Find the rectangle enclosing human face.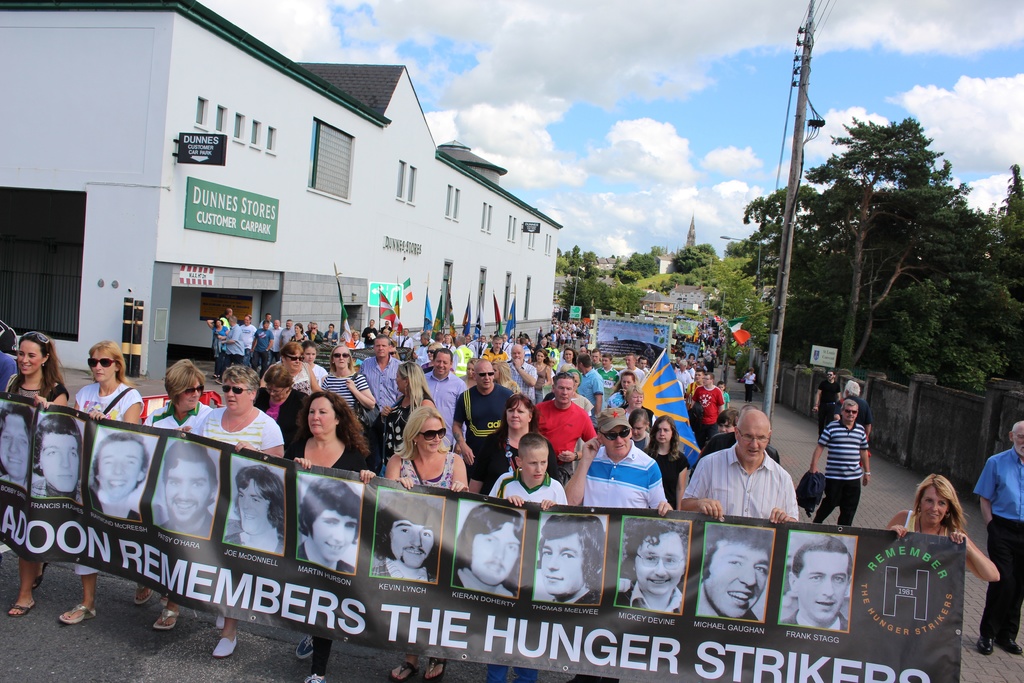
(x1=604, y1=425, x2=631, y2=457).
